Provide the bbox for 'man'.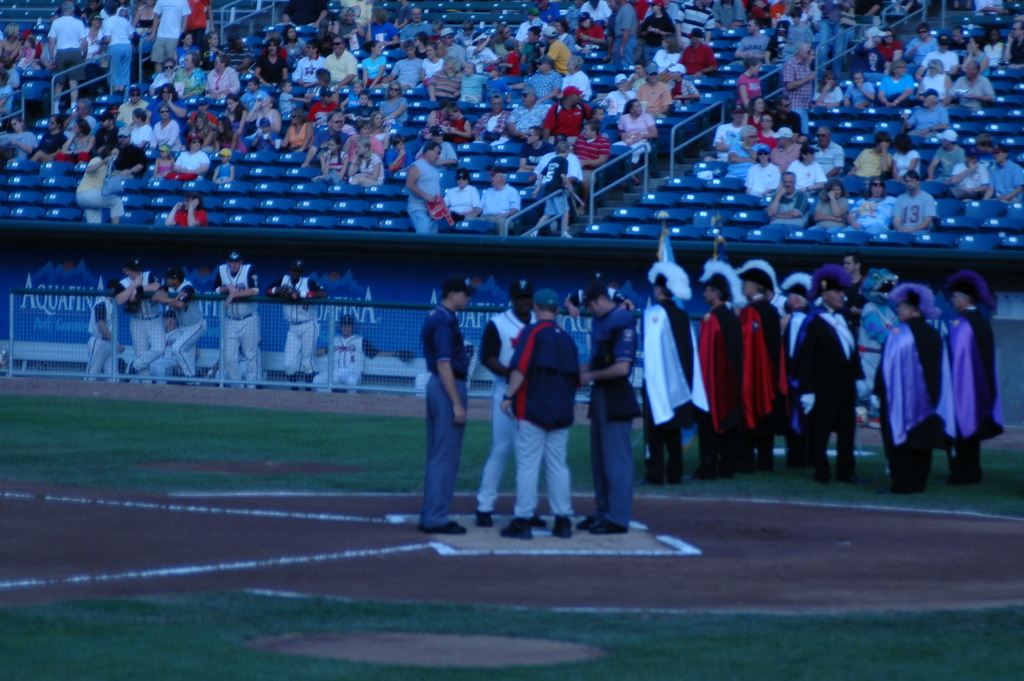
rect(945, 267, 1008, 482).
